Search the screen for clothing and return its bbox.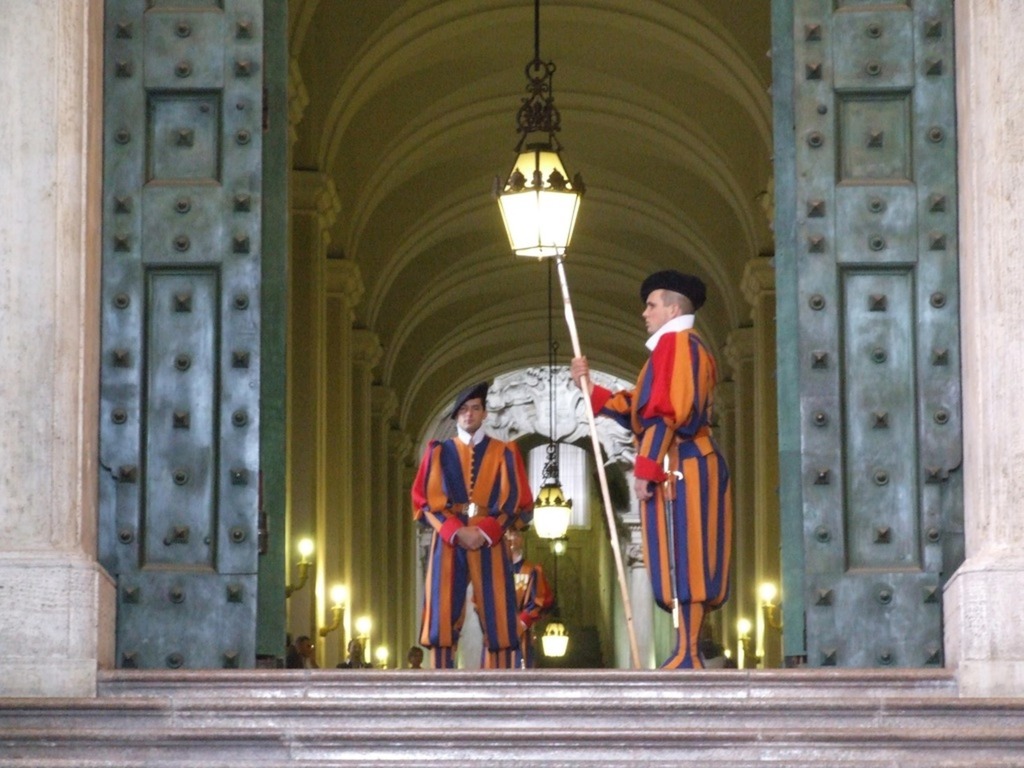
Found: pyautogui.locateOnScreen(510, 556, 552, 660).
